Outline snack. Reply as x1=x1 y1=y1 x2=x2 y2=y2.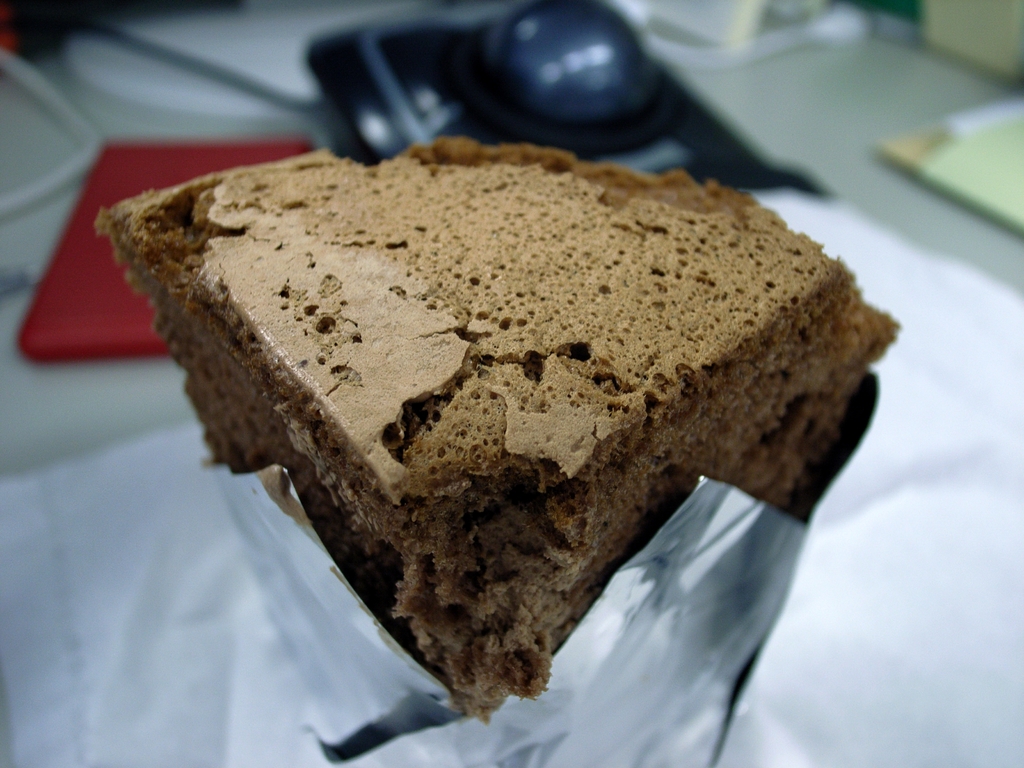
x1=92 y1=134 x2=902 y2=735.
